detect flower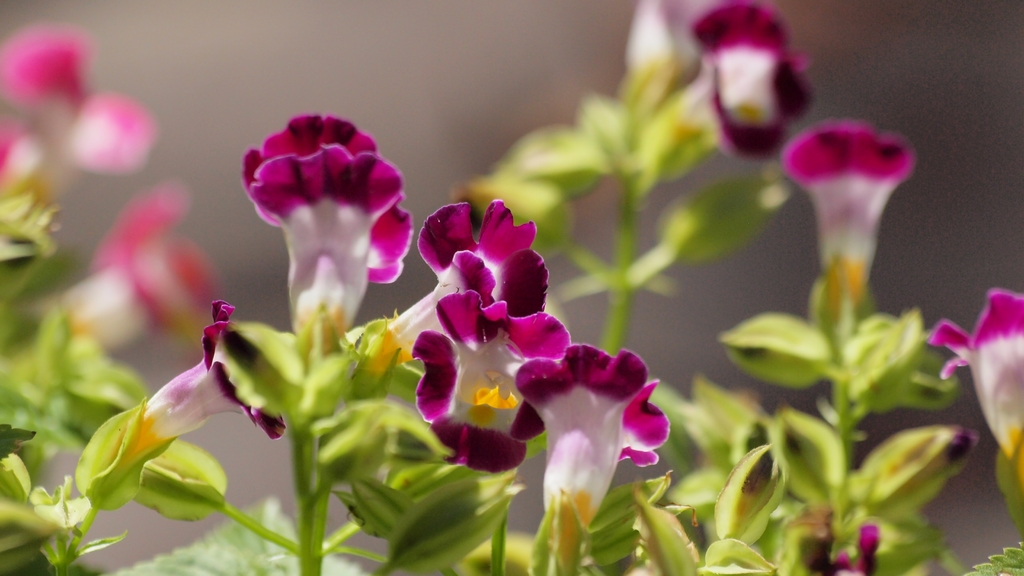
box(695, 0, 806, 168)
